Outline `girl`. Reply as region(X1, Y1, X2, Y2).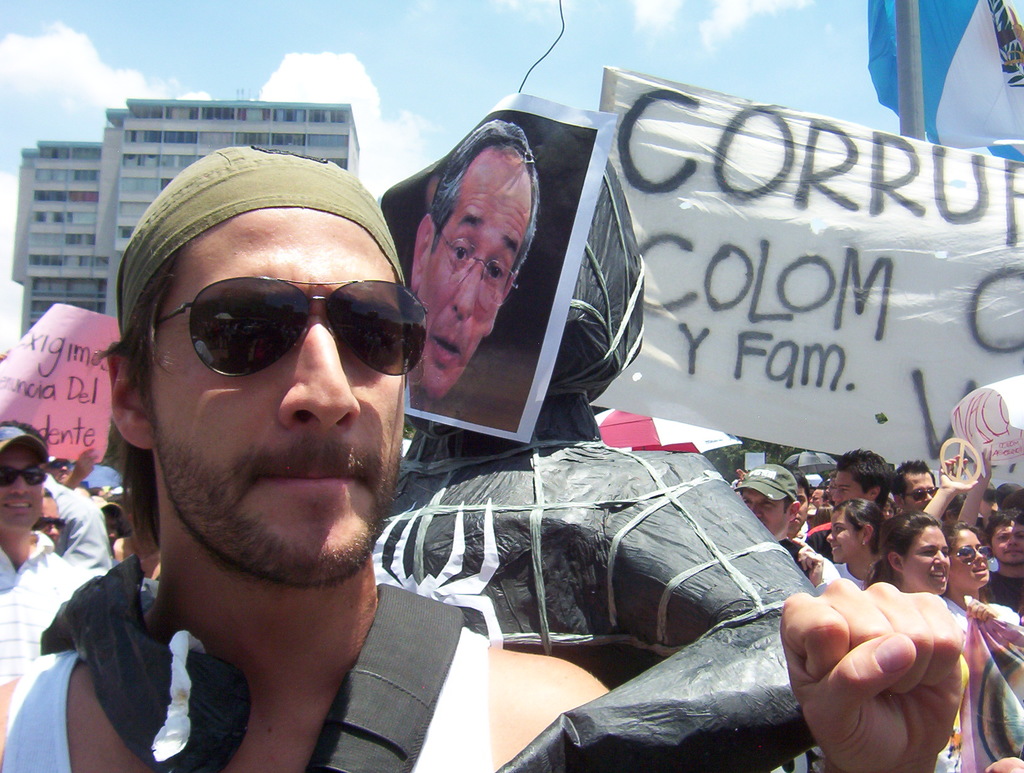
region(875, 516, 989, 772).
